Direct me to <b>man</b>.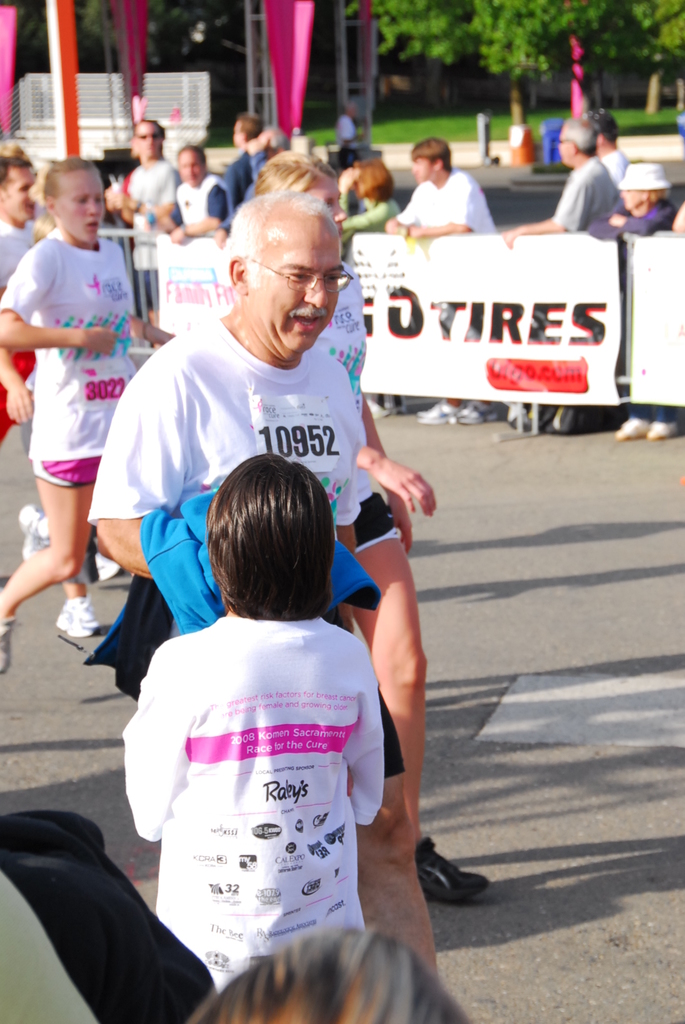
Direction: 120, 117, 185, 319.
